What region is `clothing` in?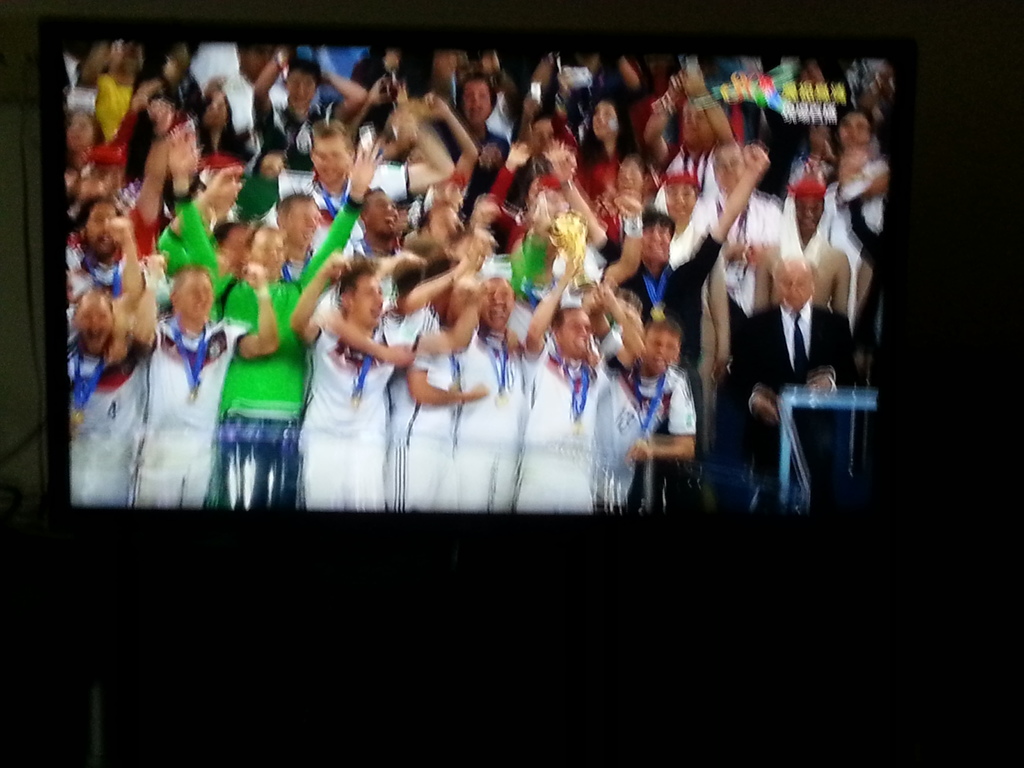
[x1=284, y1=155, x2=413, y2=263].
